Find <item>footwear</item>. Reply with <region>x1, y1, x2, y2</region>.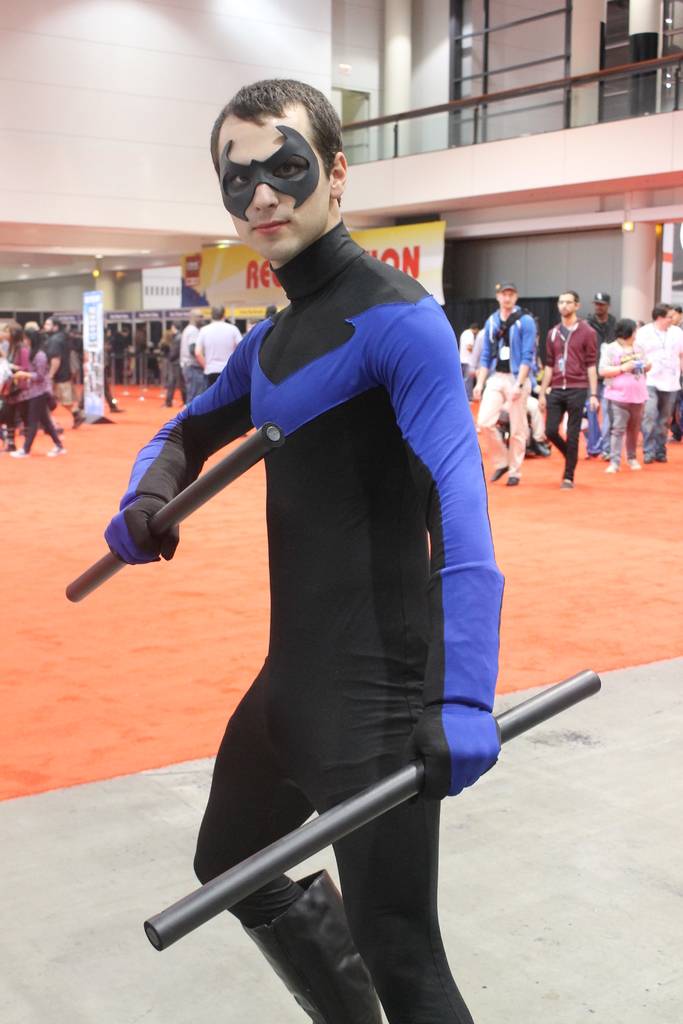
<region>583, 451, 601, 467</region>.
